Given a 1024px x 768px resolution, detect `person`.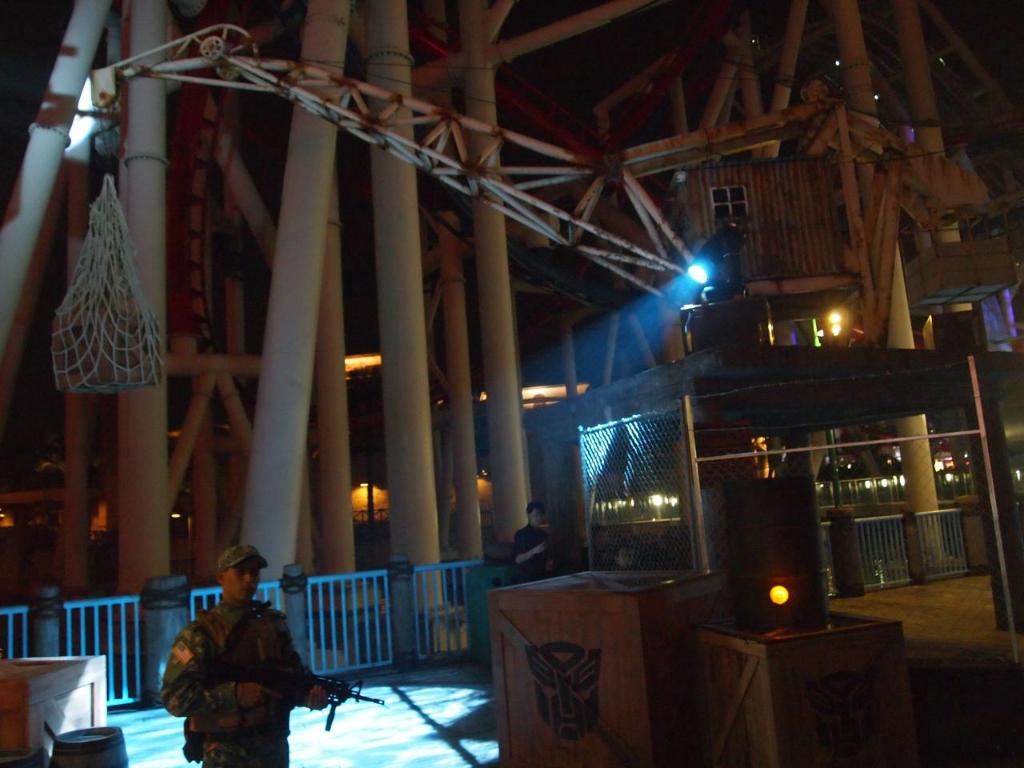
(510,504,562,592).
